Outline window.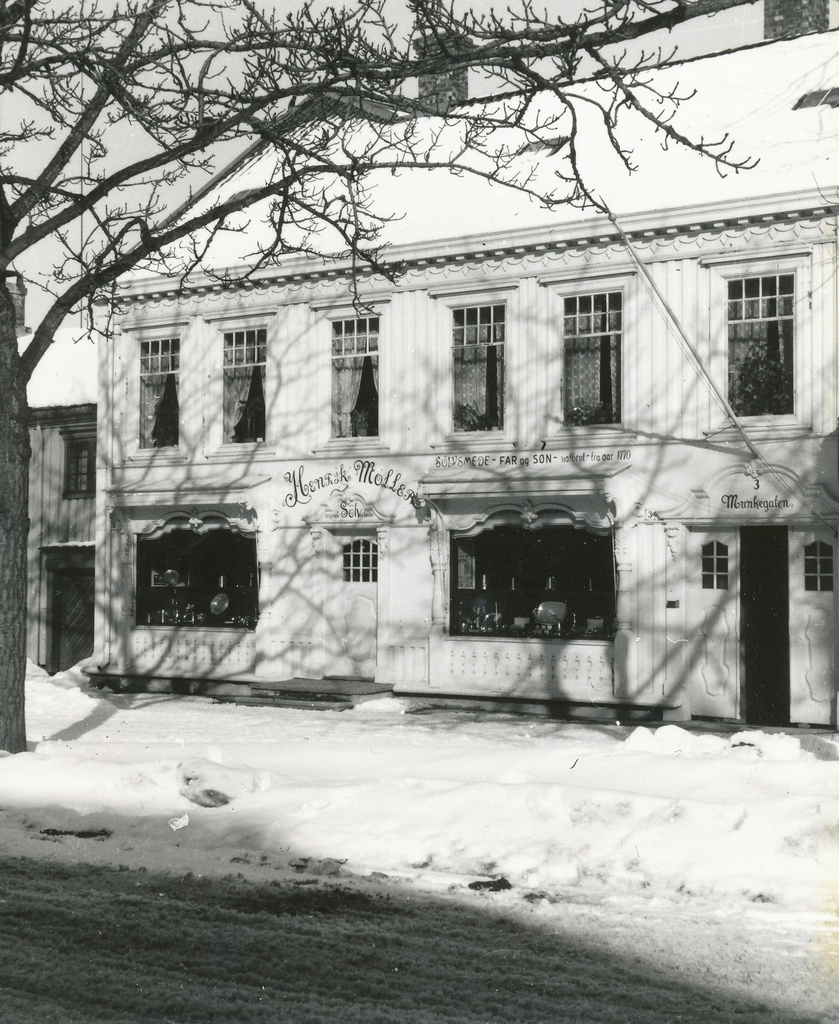
Outline: 131, 329, 188, 455.
